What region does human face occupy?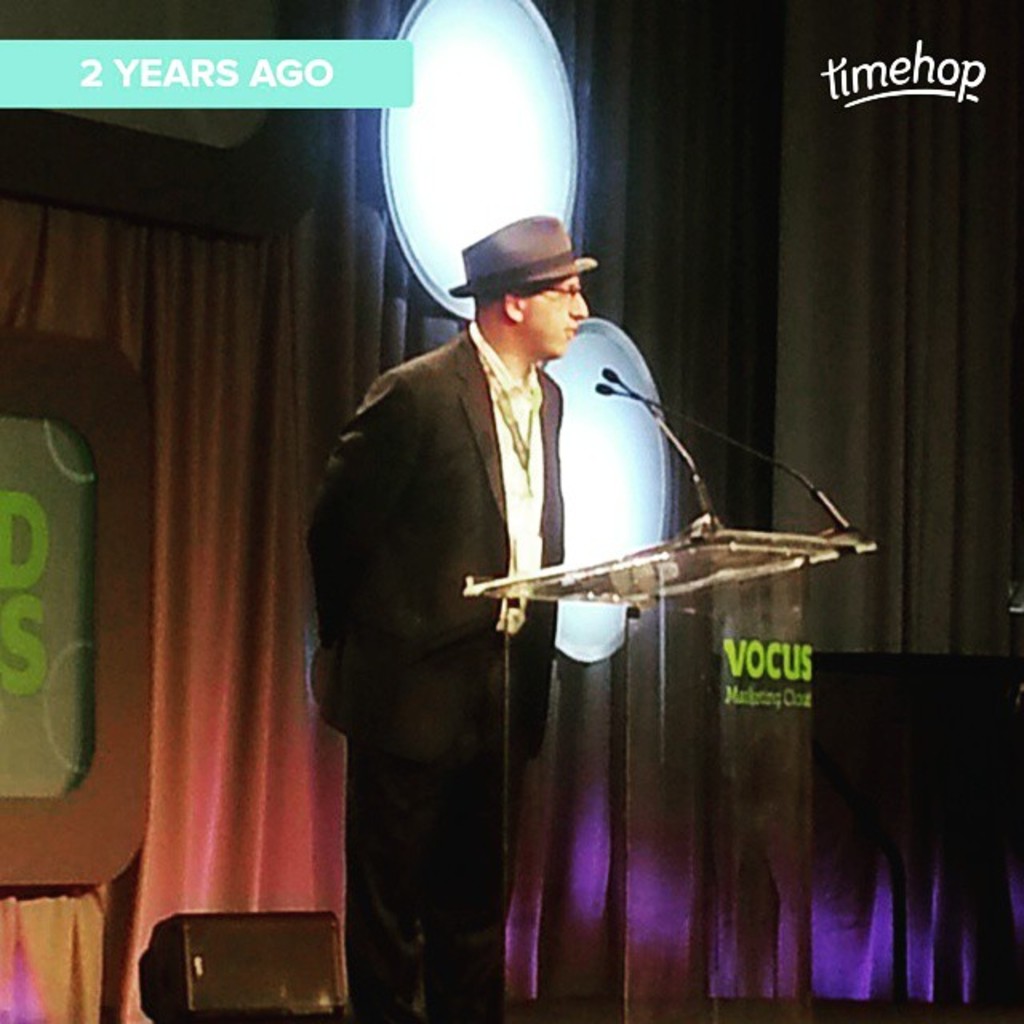
bbox=[525, 278, 587, 358].
